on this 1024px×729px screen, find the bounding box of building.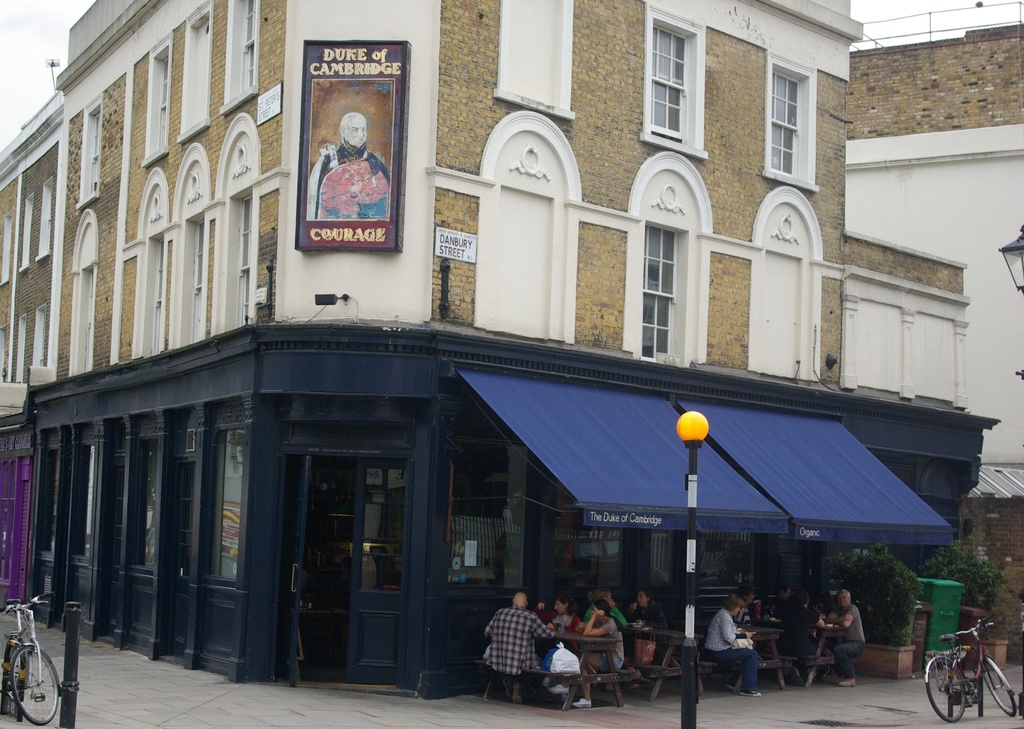
Bounding box: BBox(19, 0, 1002, 701).
